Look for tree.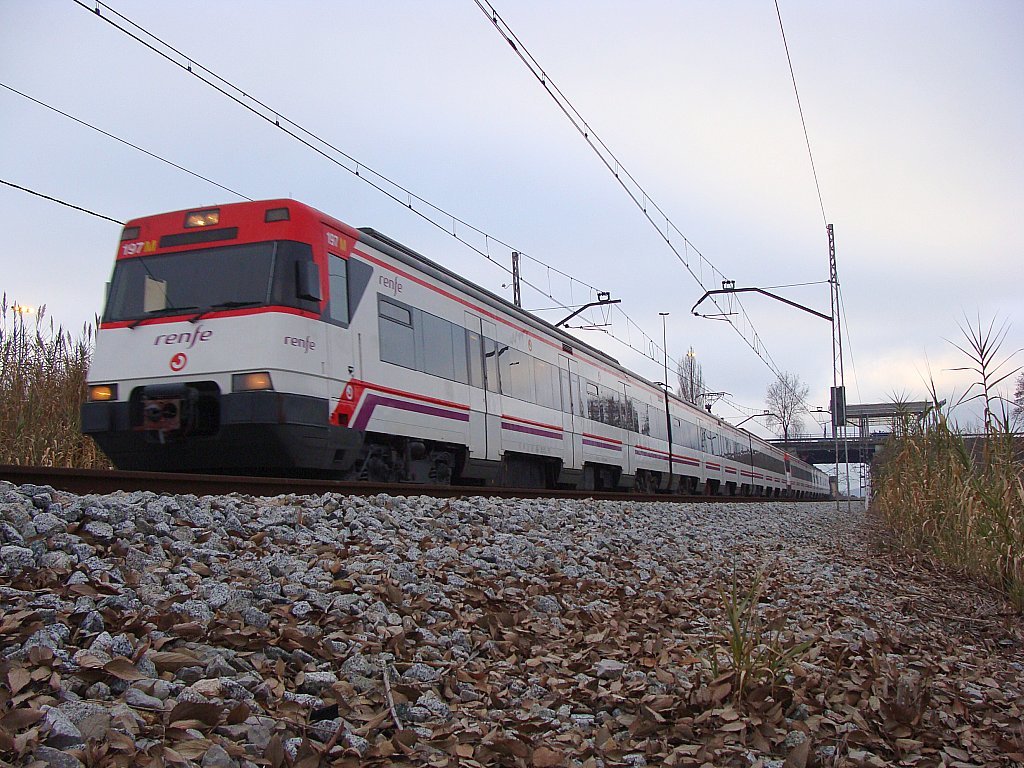
Found: [left=1007, top=373, right=1023, bottom=432].
